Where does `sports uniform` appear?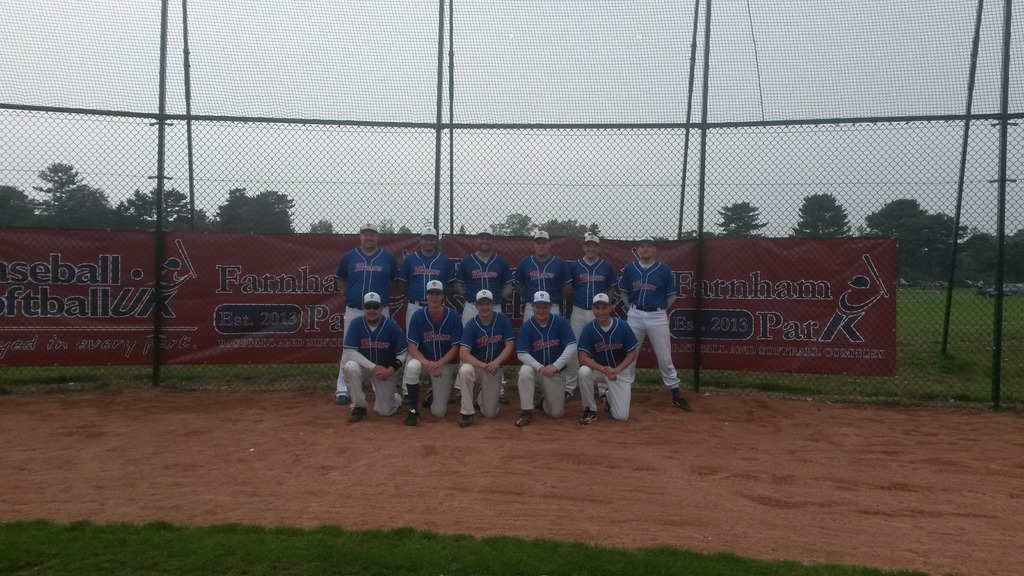
Appears at BBox(452, 310, 511, 418).
